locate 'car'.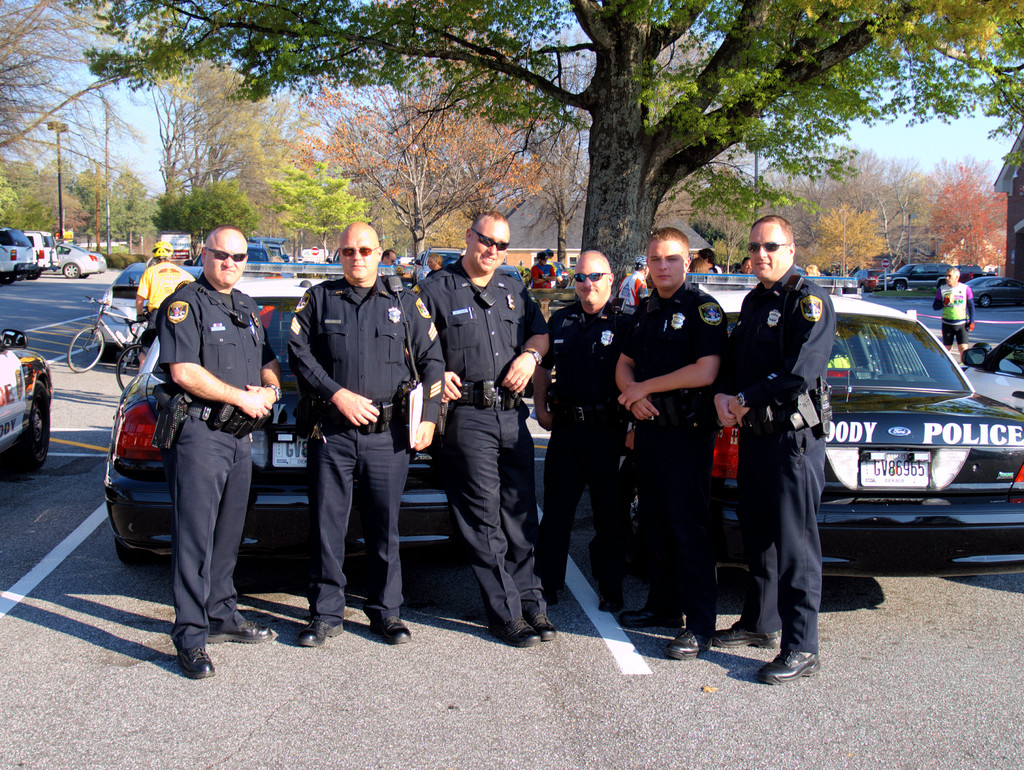
Bounding box: 0,332,55,470.
